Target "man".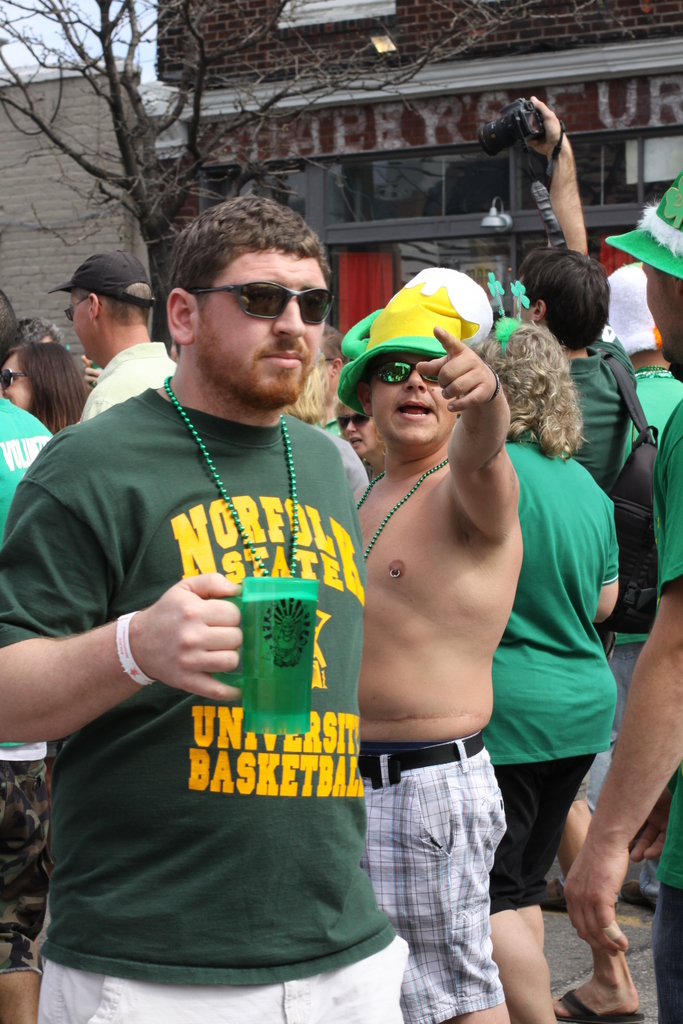
Target region: box(500, 78, 645, 1023).
